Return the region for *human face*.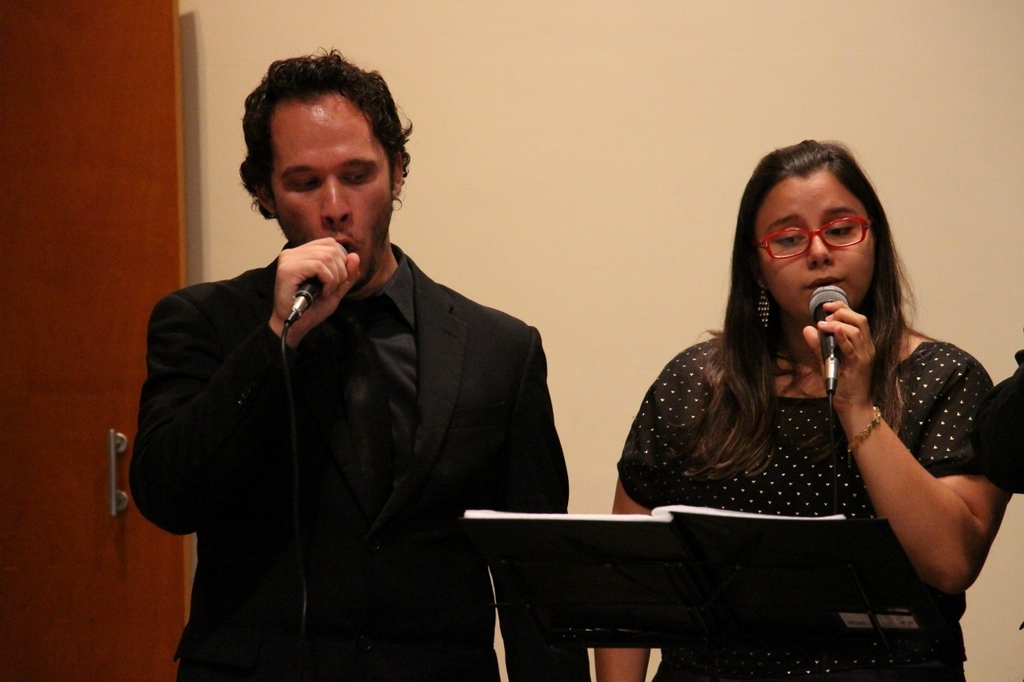
l=273, t=99, r=389, b=288.
